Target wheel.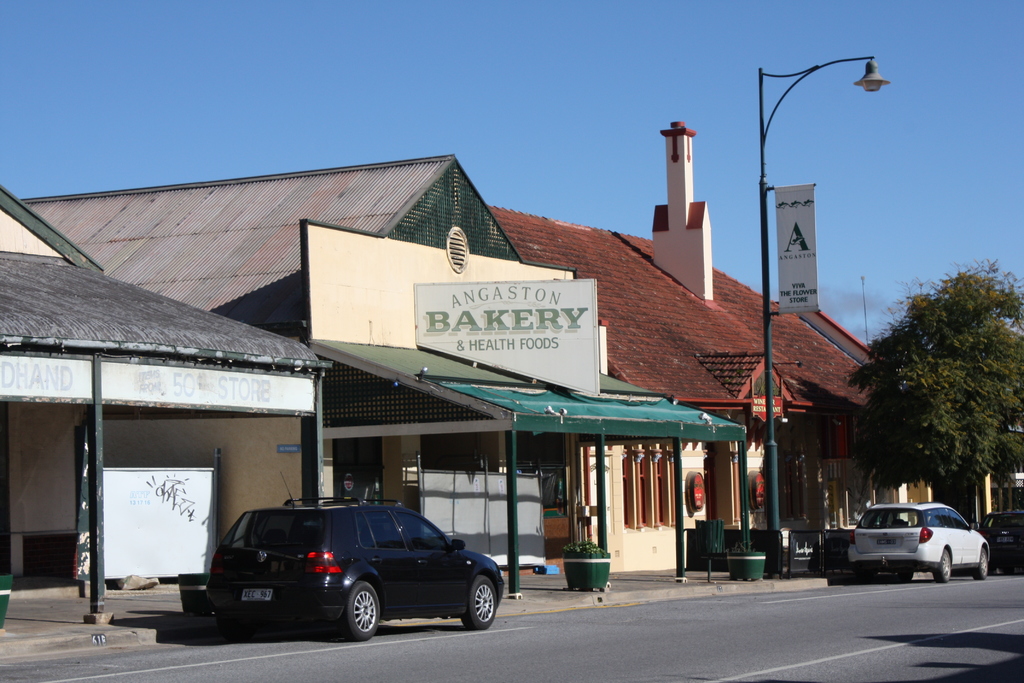
Target region: rect(932, 551, 951, 585).
